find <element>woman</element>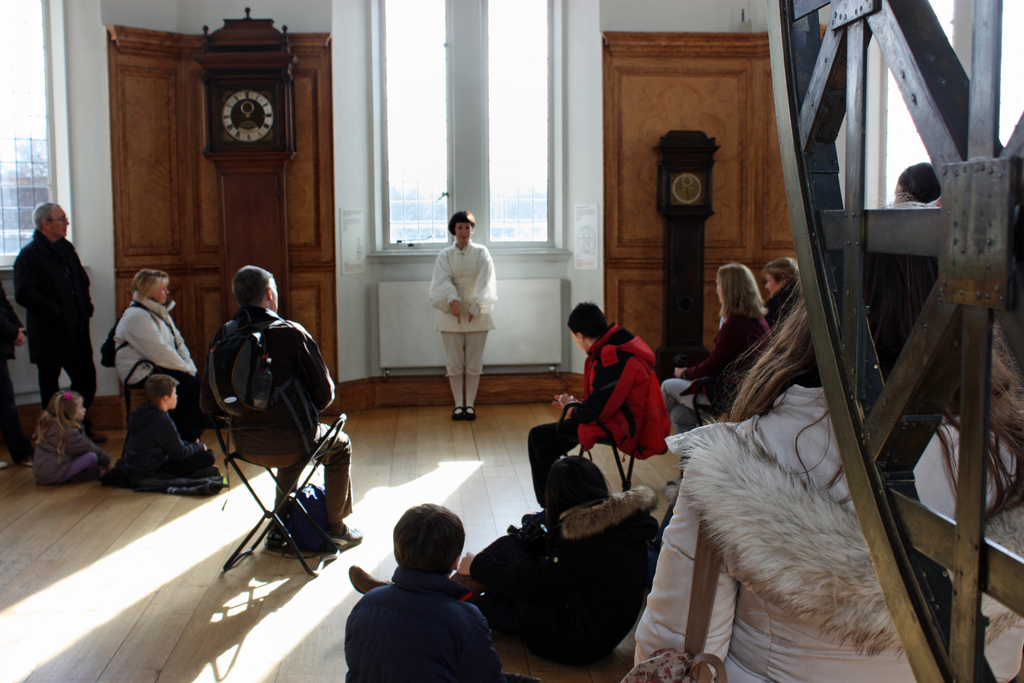
[left=0, top=268, right=42, bottom=482]
